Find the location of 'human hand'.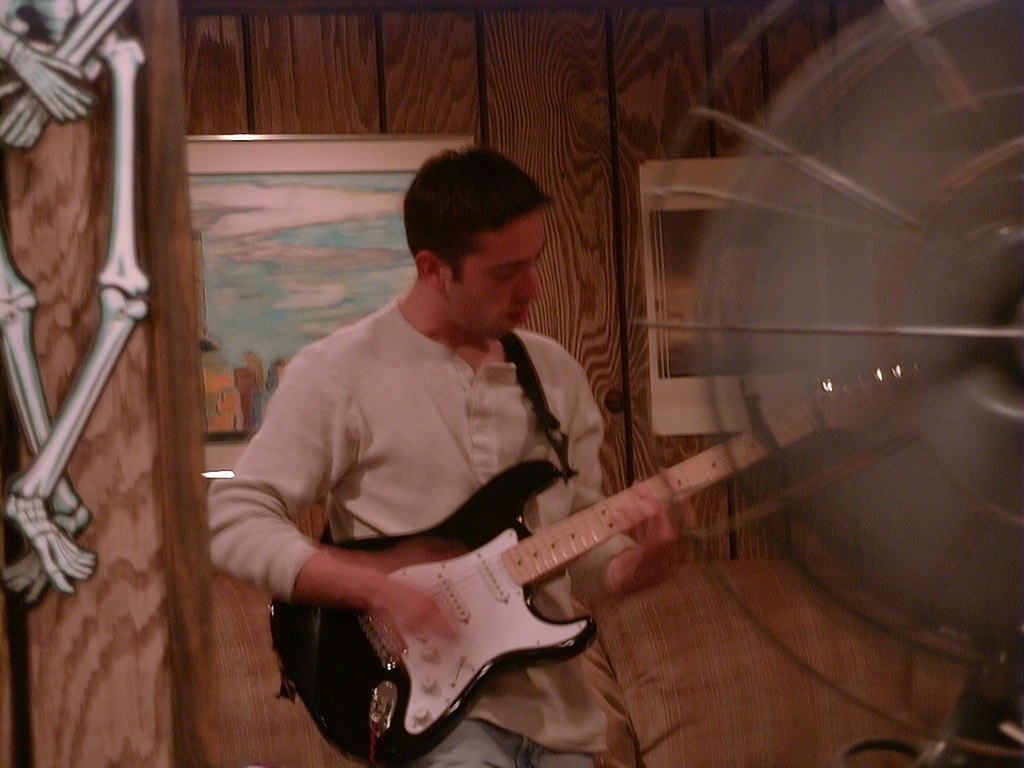
Location: box=[614, 458, 701, 582].
